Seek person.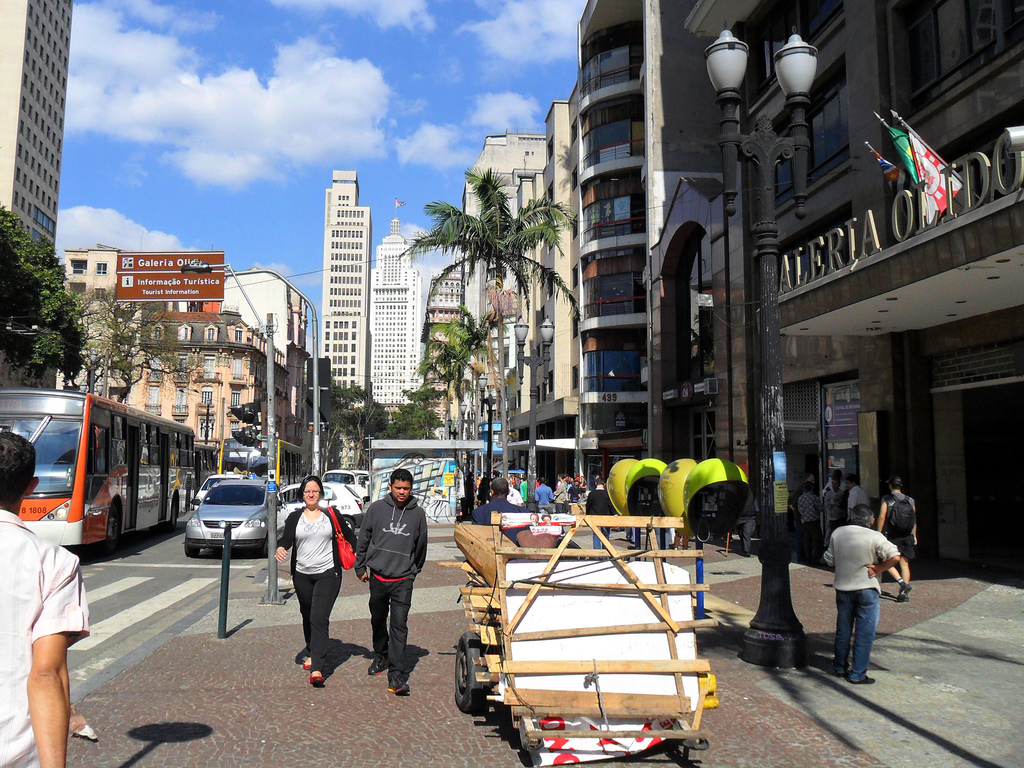
0/426/92/767.
